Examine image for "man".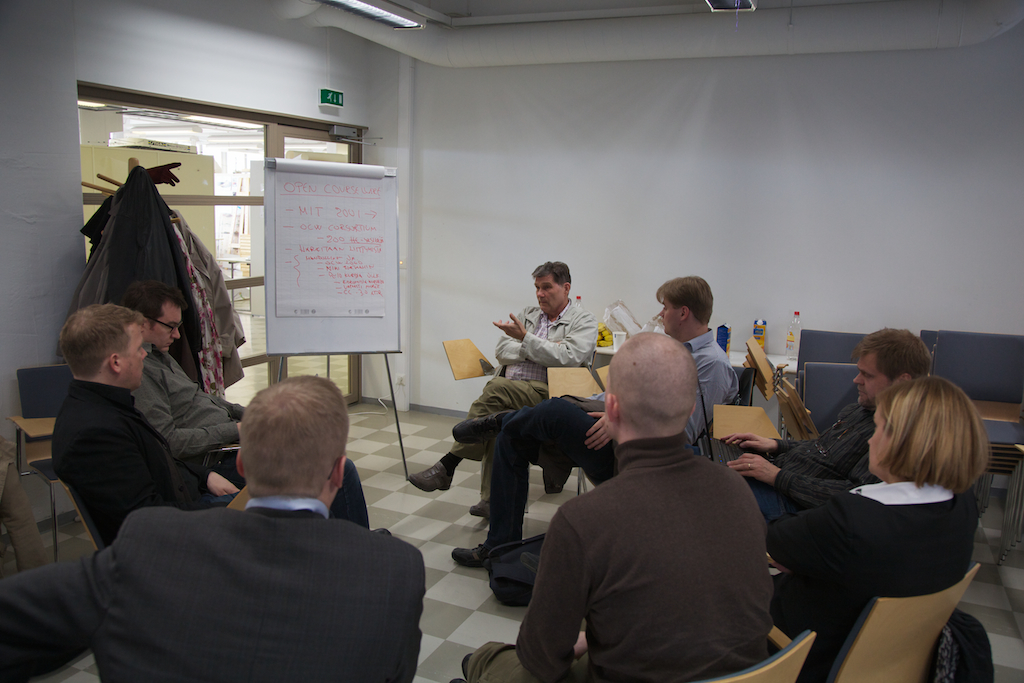
Examination result: [57,298,370,535].
